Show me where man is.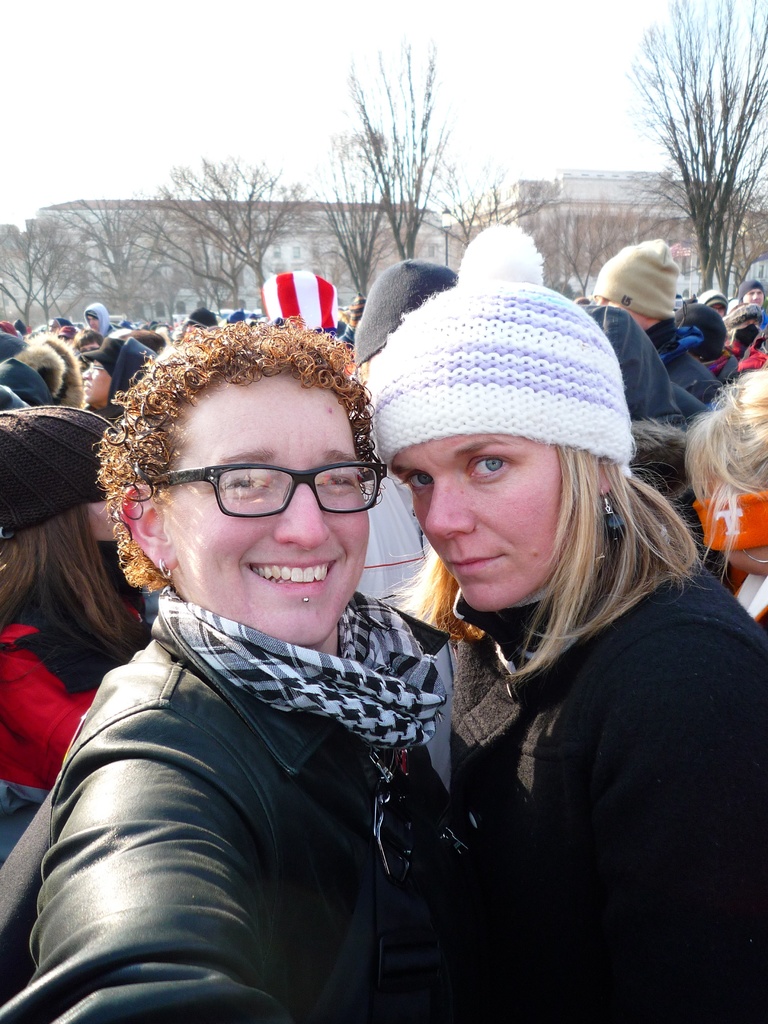
man is at [742,284,767,304].
